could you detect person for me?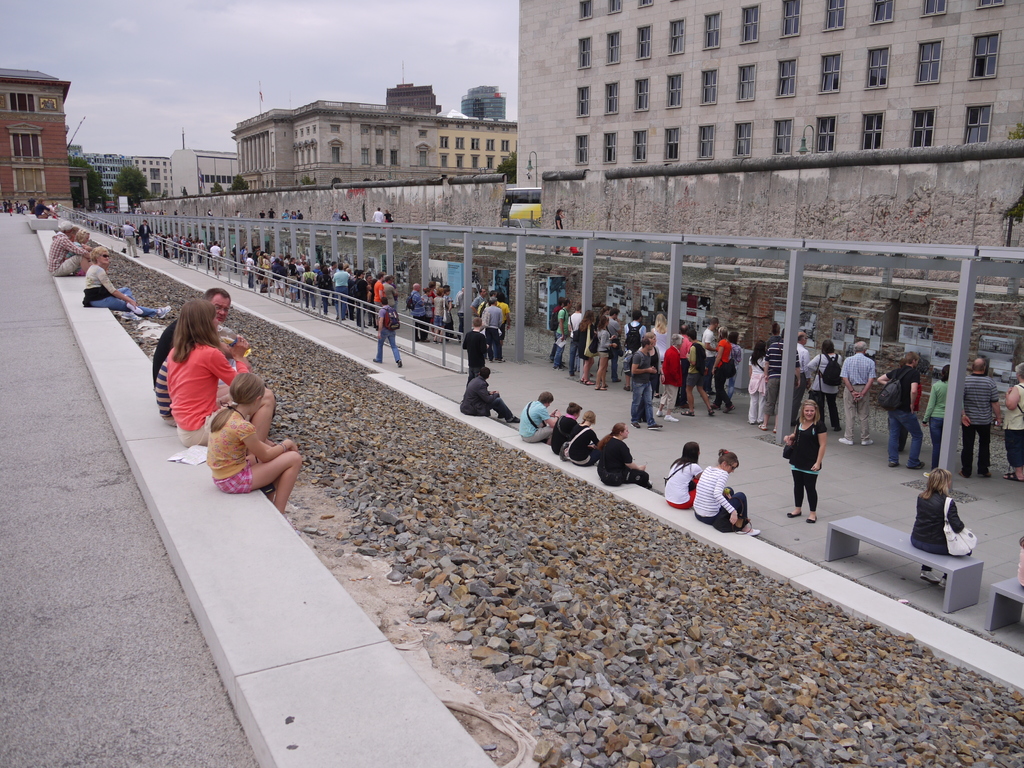
Detection result: {"left": 371, "top": 300, "right": 401, "bottom": 365}.
